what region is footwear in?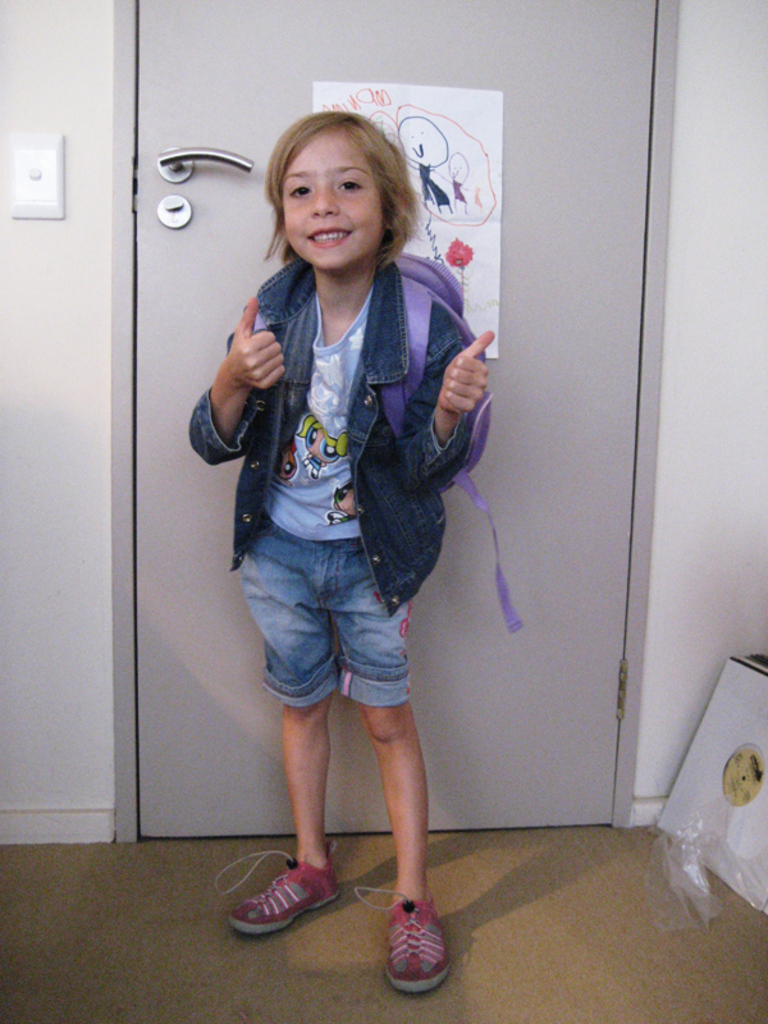
383,899,445,992.
